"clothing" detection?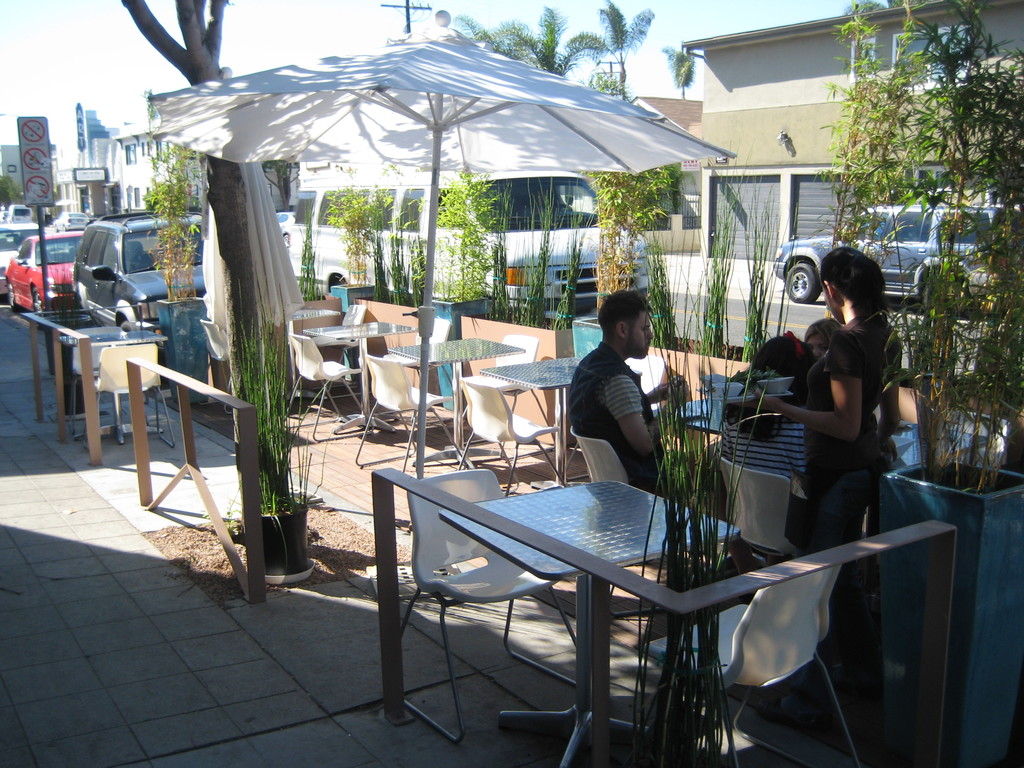
573,342,708,511
